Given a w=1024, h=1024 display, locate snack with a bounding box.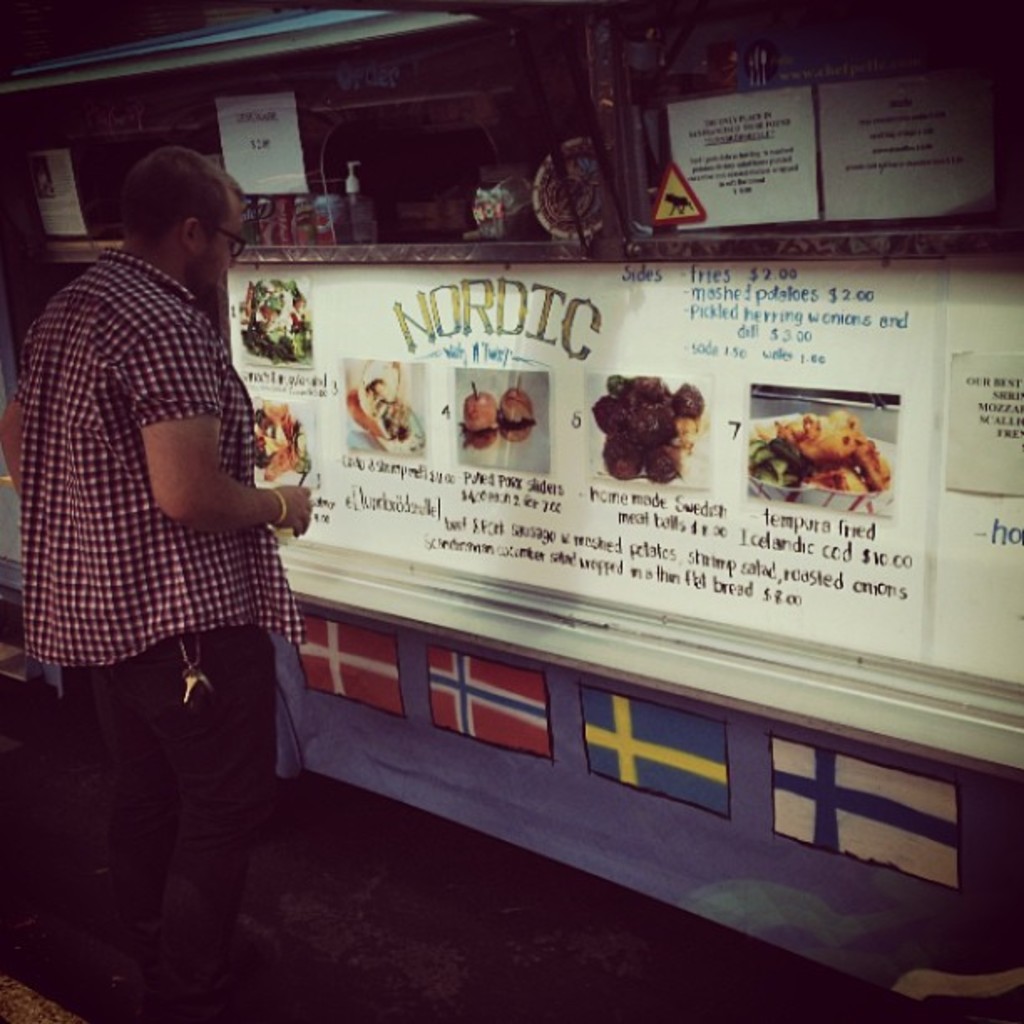
Located: (592, 368, 706, 499).
